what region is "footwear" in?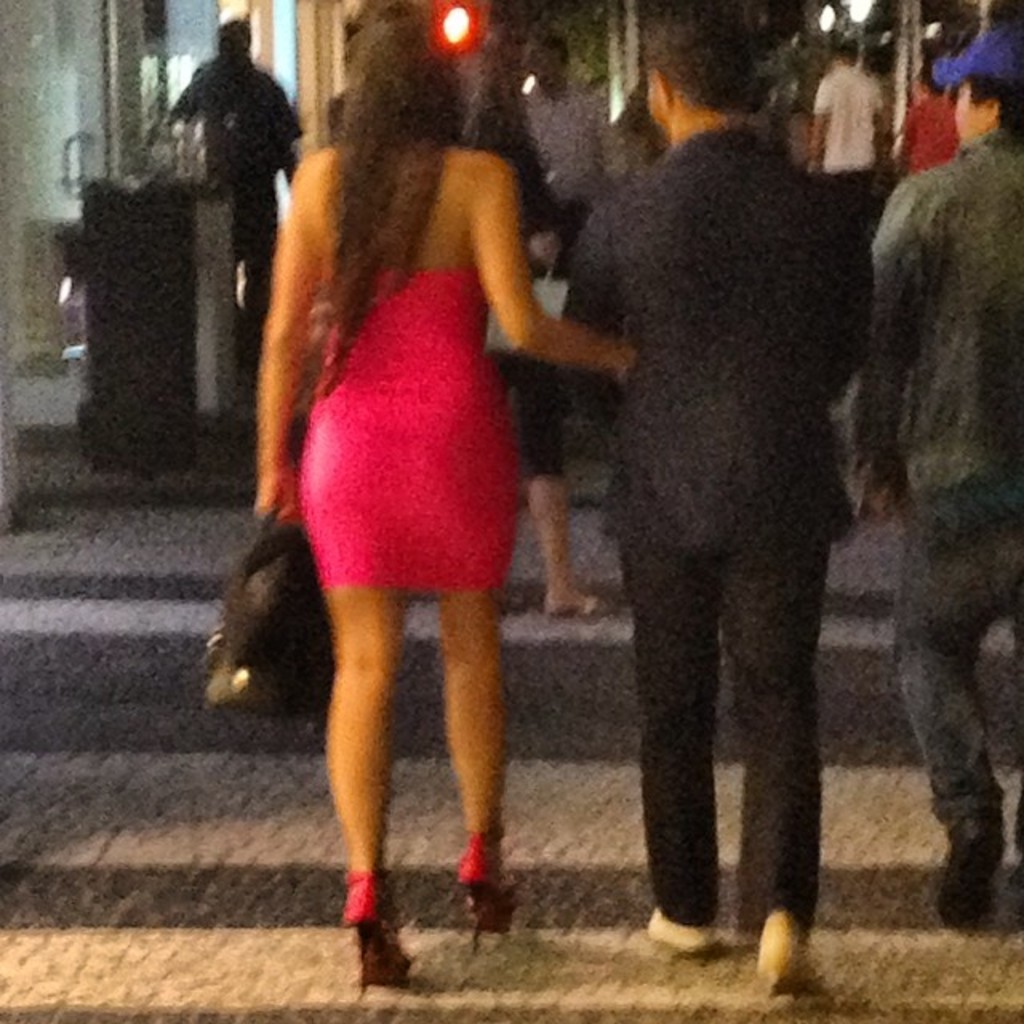
BBox(925, 811, 997, 933).
